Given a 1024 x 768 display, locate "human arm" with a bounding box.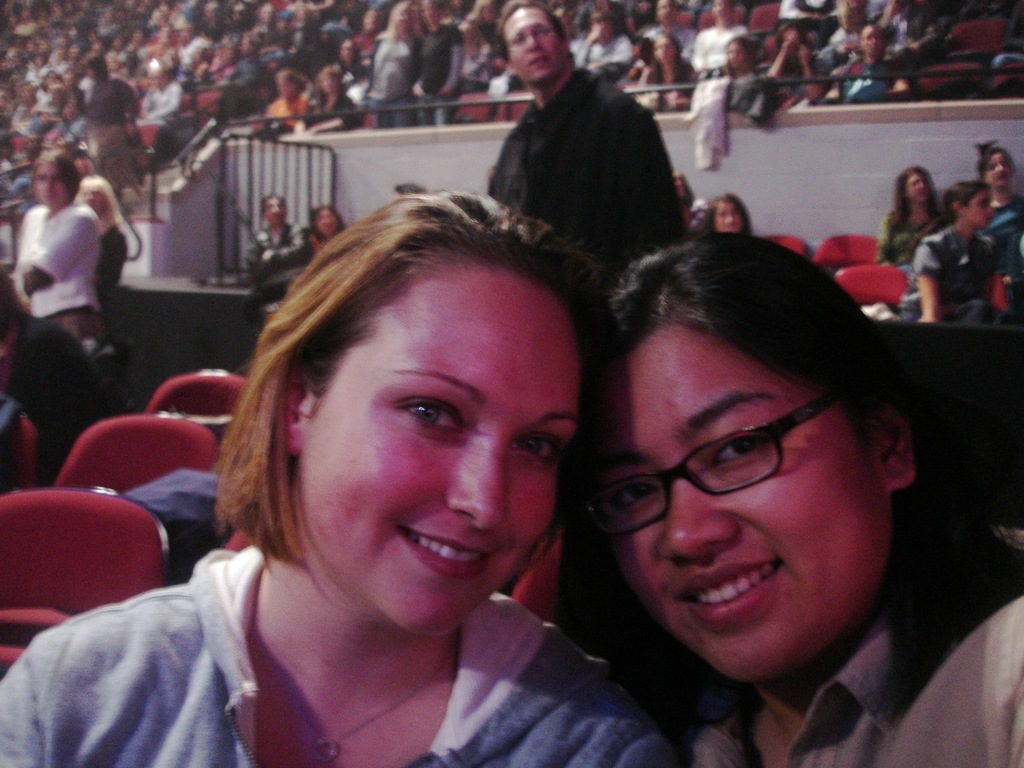
Located: locate(14, 210, 104, 298).
